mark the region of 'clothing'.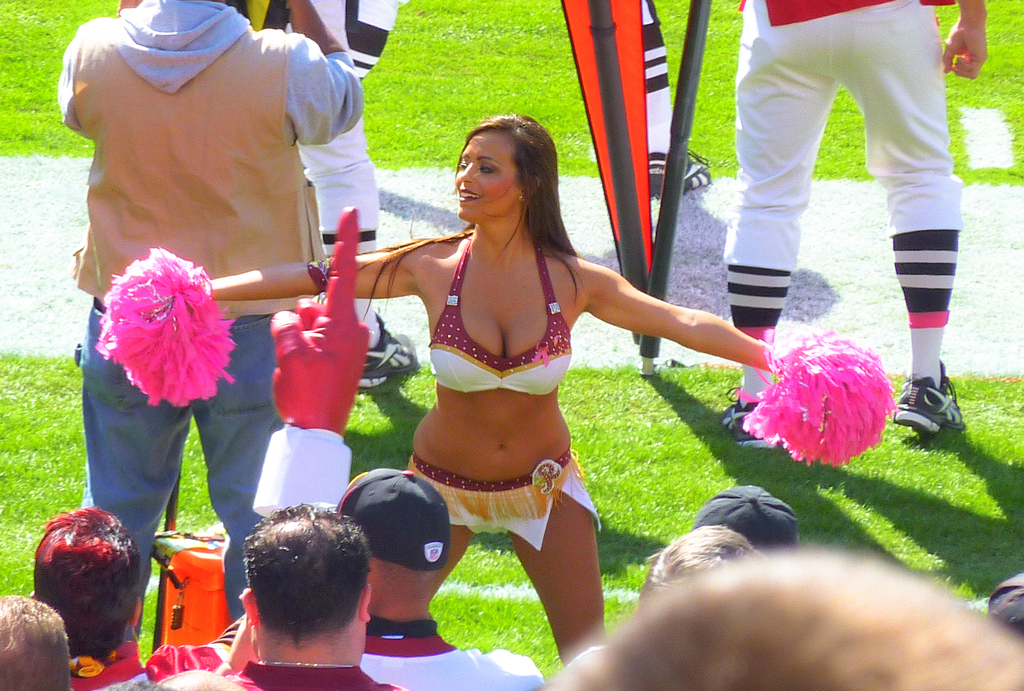
Region: BBox(140, 603, 248, 672).
